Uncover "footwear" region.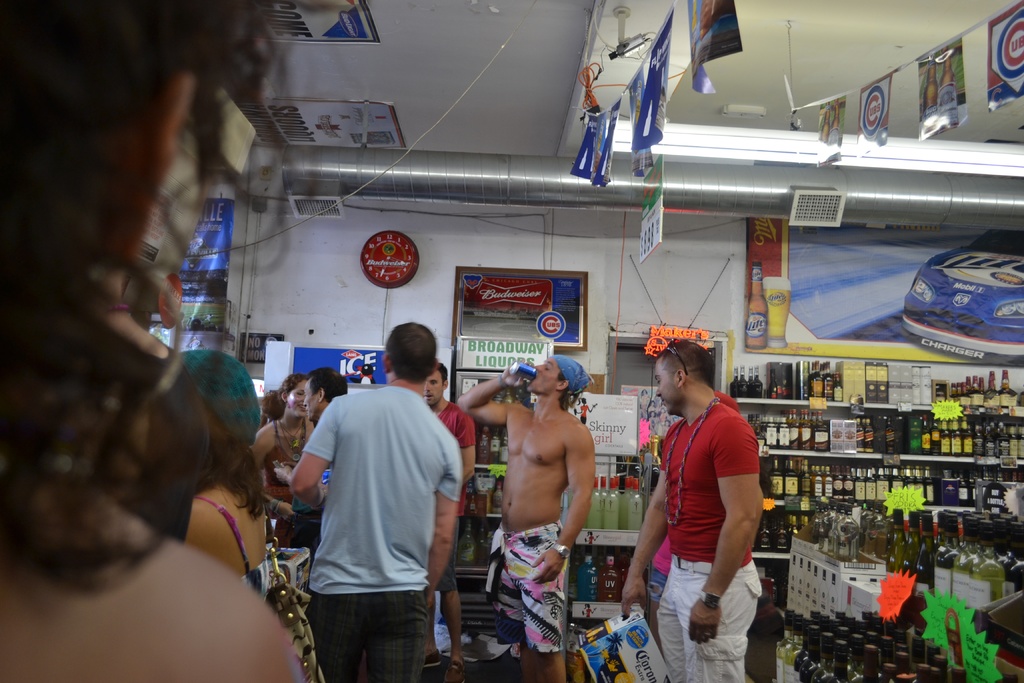
Uncovered: bbox(444, 662, 465, 682).
